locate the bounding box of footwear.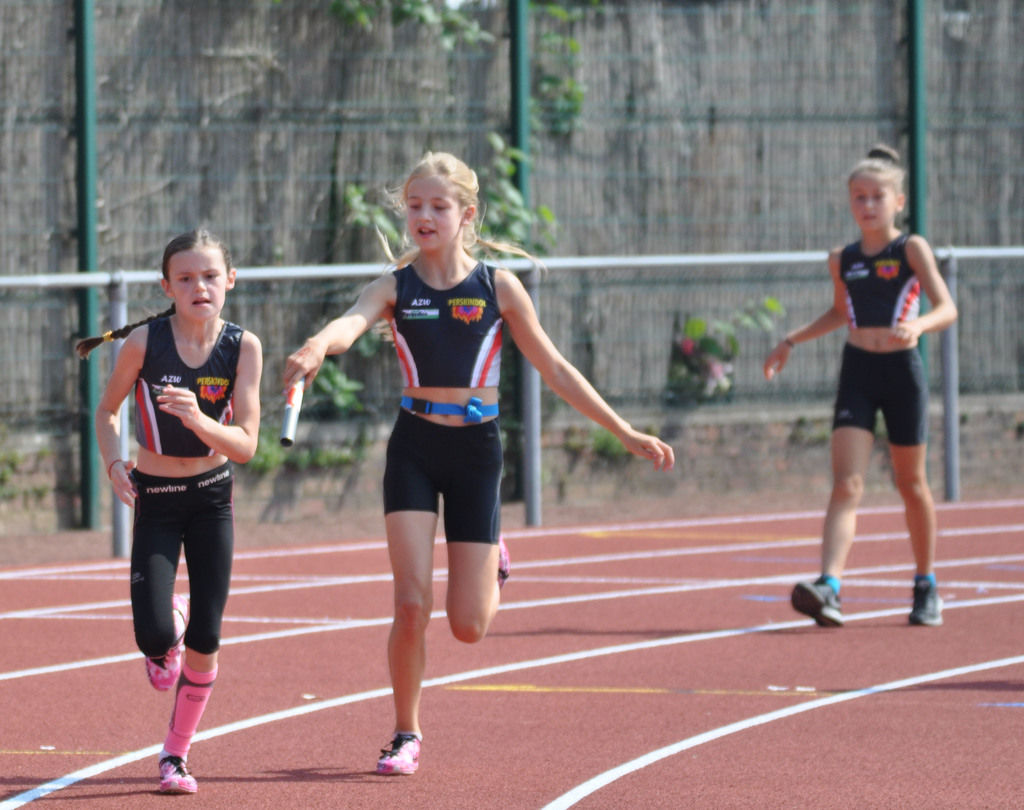
Bounding box: rect(909, 586, 943, 622).
